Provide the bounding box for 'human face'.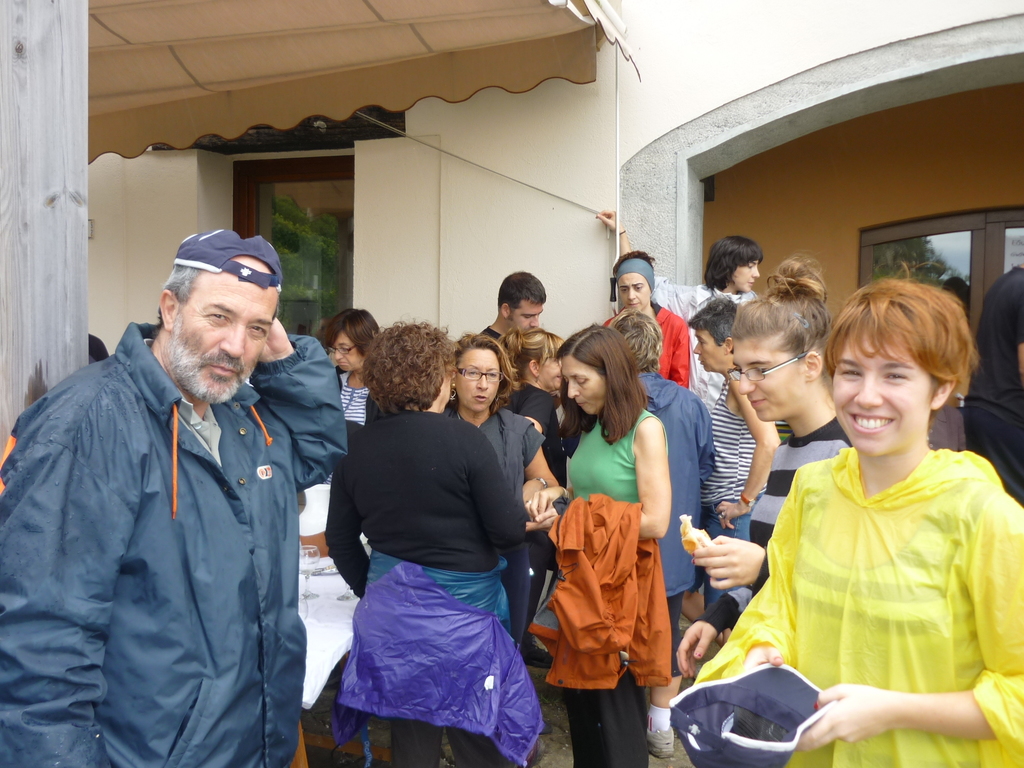
detection(735, 335, 801, 421).
